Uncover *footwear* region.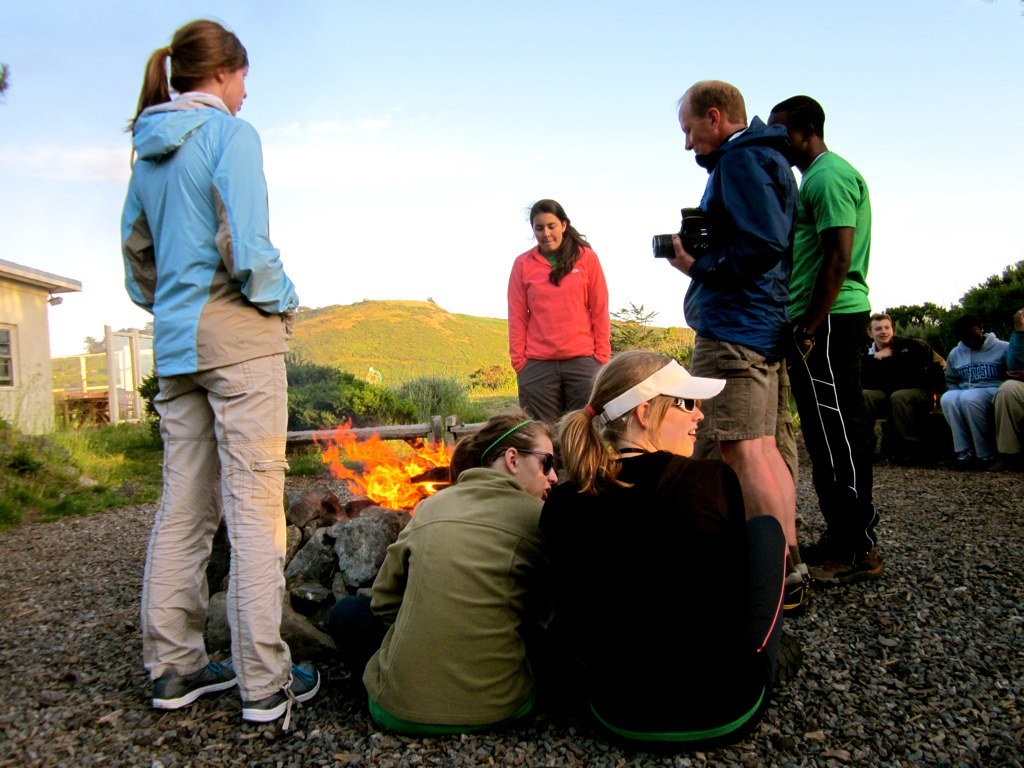
Uncovered: [792,563,816,609].
